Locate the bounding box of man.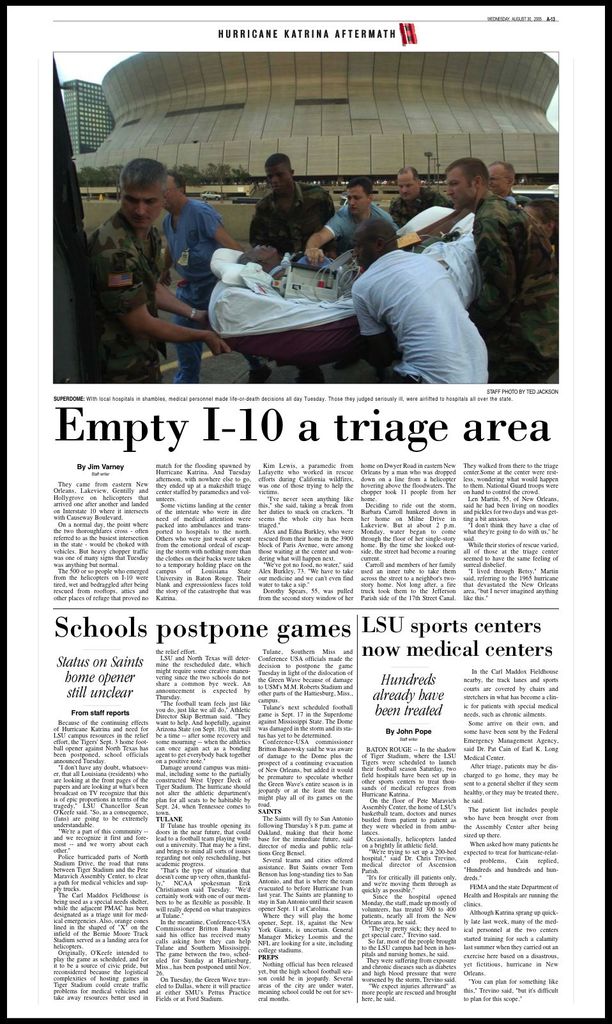
Bounding box: <region>391, 161, 437, 214</region>.
